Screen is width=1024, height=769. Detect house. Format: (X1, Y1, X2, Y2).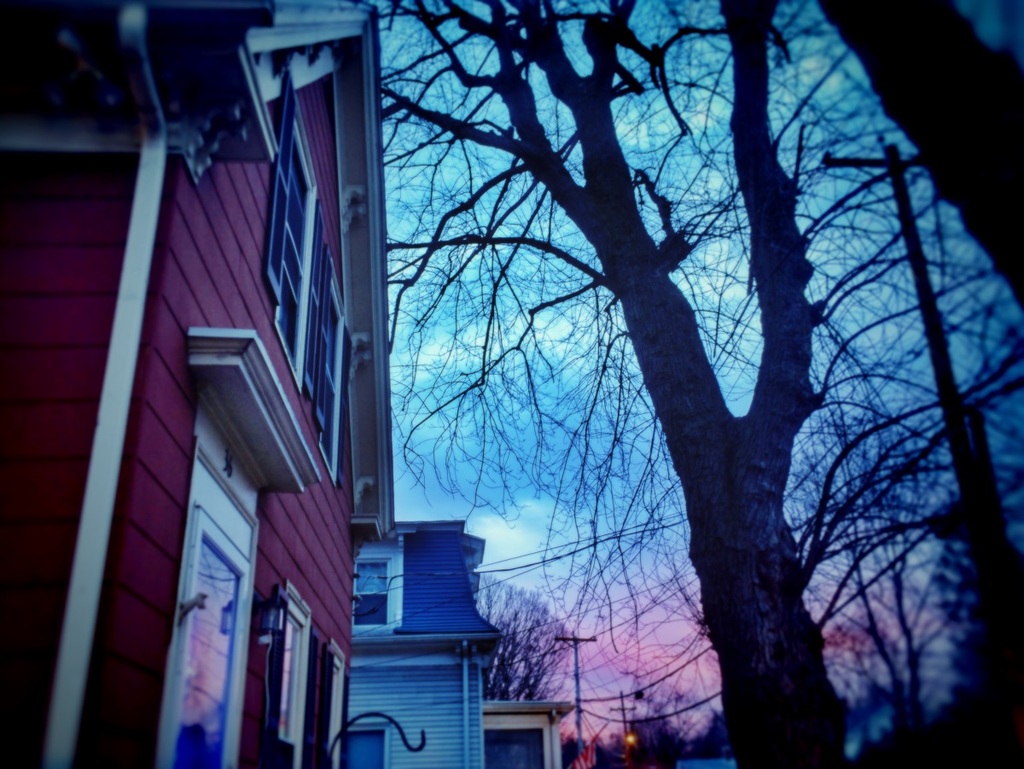
(0, 0, 391, 768).
